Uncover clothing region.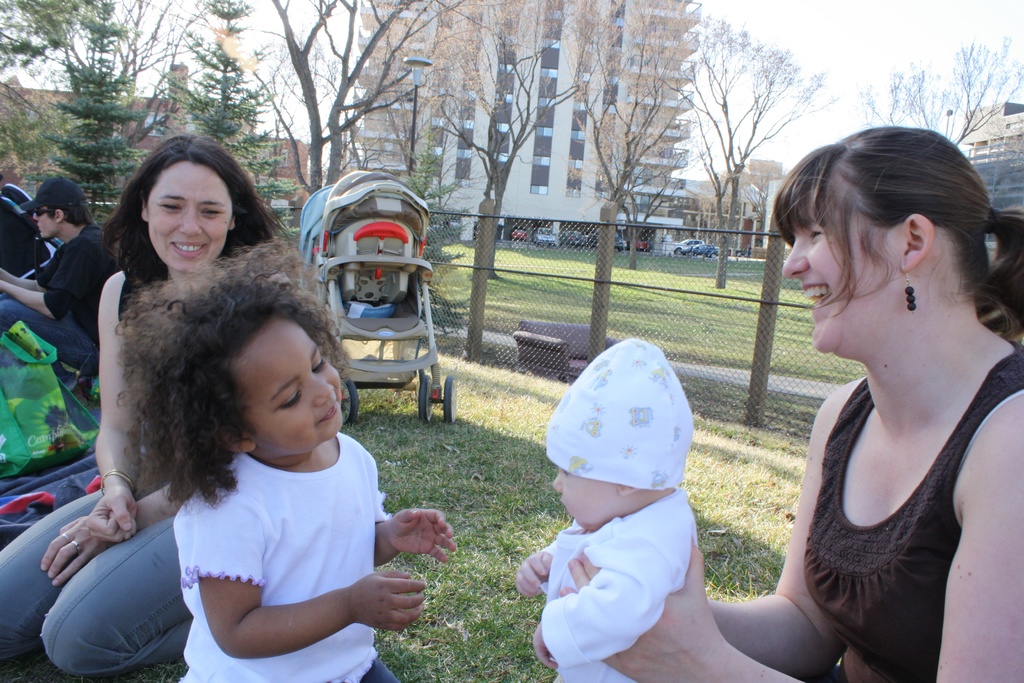
Uncovered: x1=0, y1=229, x2=118, y2=382.
